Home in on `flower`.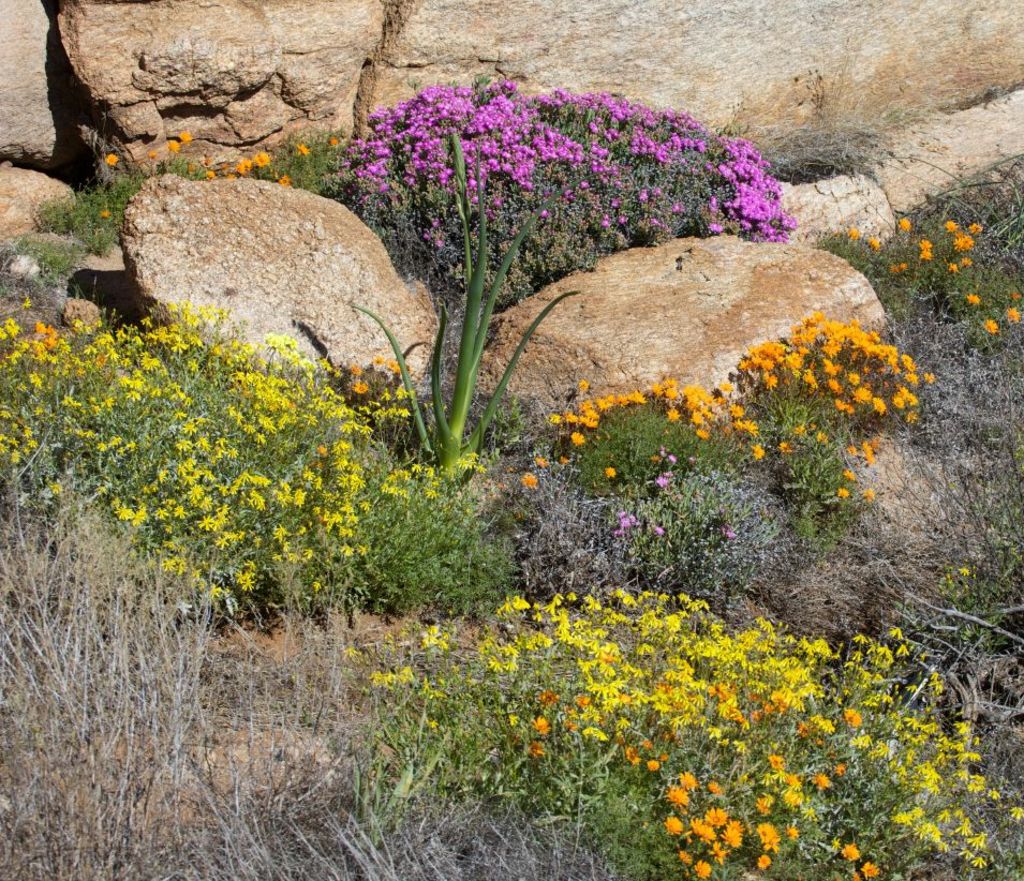
Homed in at x1=846, y1=447, x2=854, y2=457.
